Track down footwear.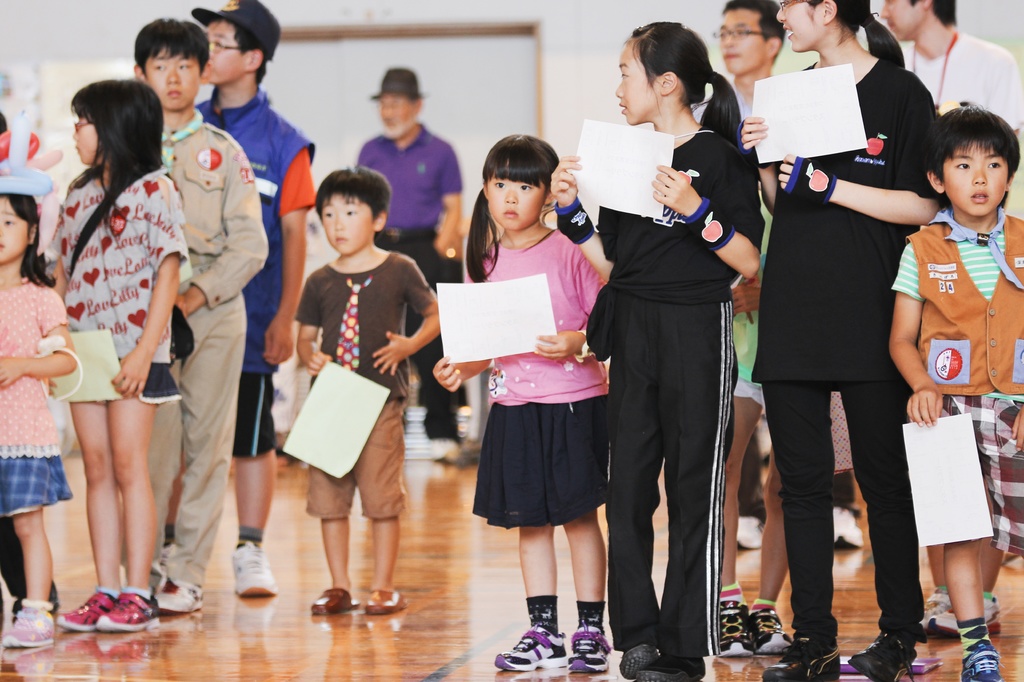
Tracked to Rect(712, 600, 757, 666).
